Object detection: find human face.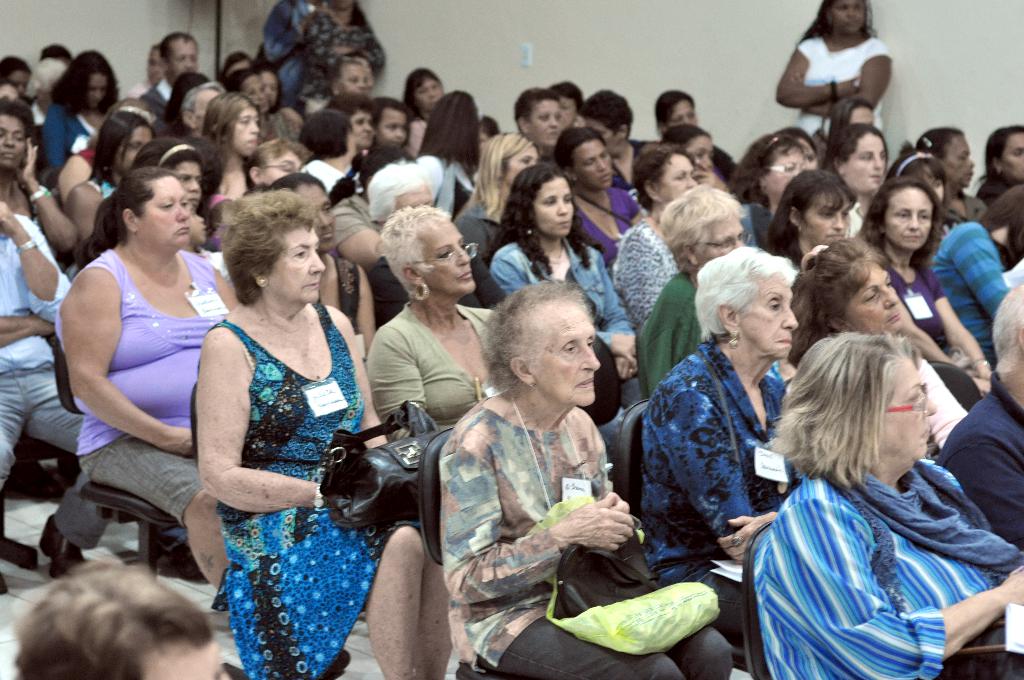
268, 214, 324, 303.
